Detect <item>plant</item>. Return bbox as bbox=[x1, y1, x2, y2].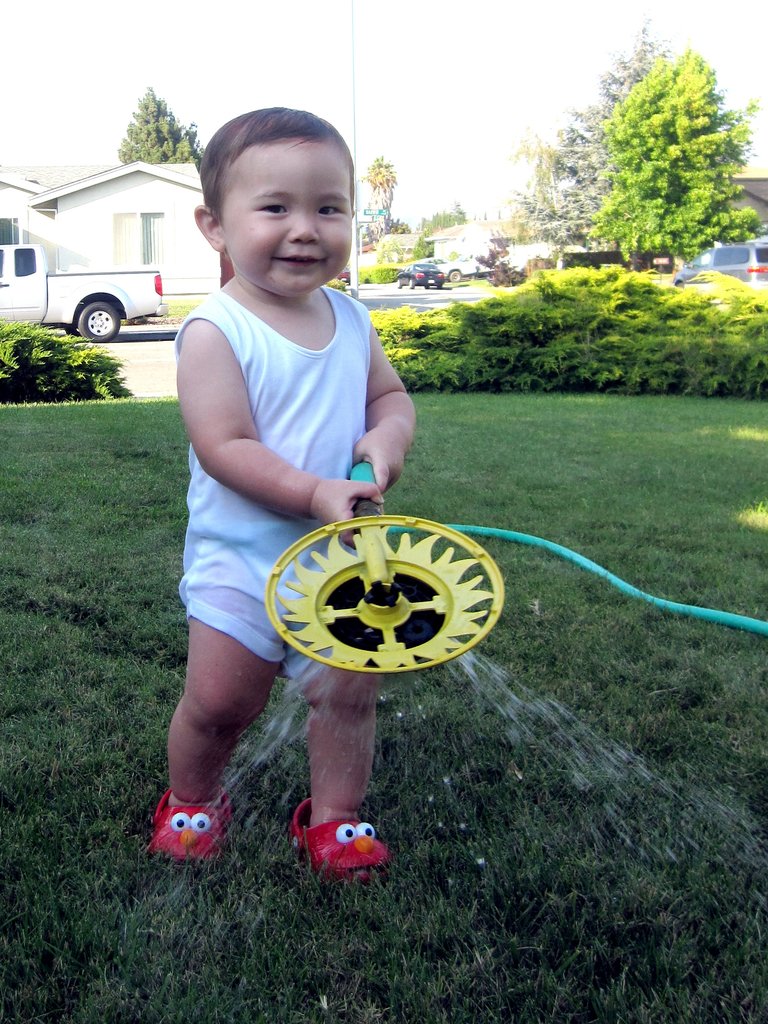
bbox=[6, 383, 767, 1023].
